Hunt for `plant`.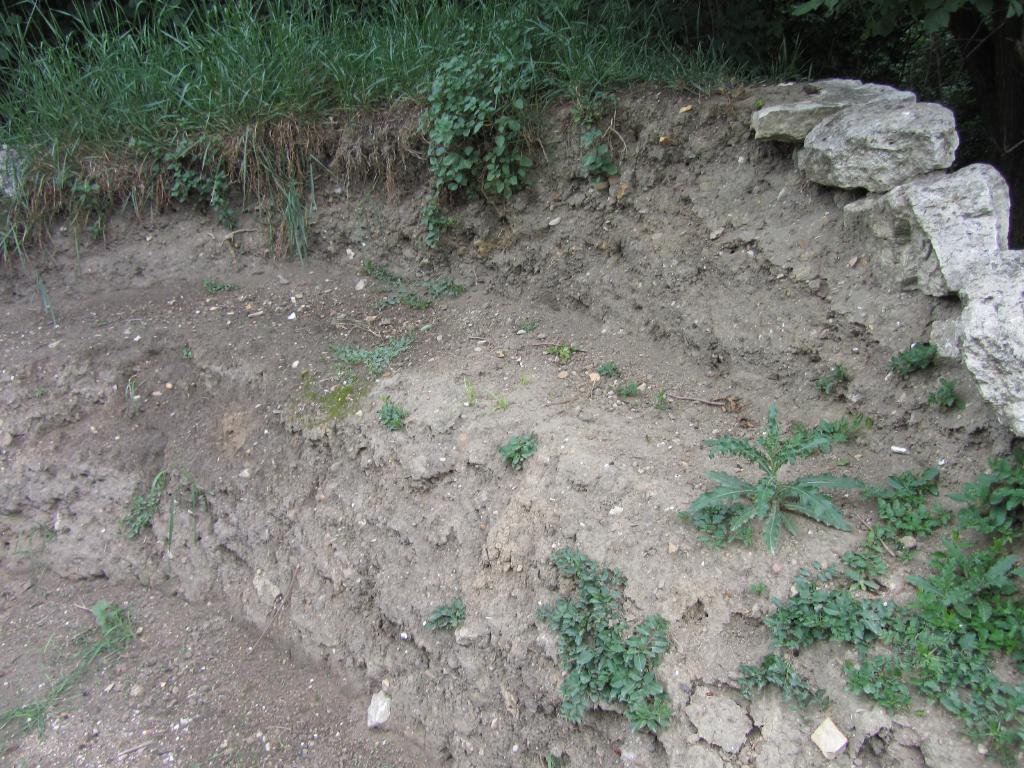
Hunted down at box(677, 500, 748, 548).
